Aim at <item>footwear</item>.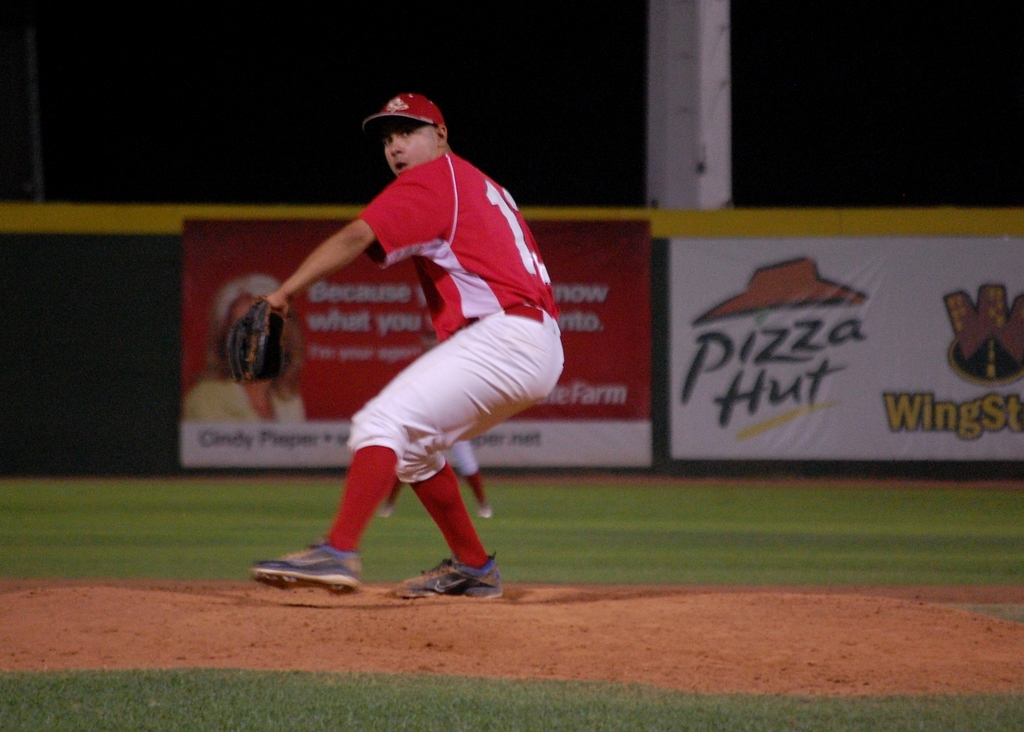
Aimed at (262, 535, 371, 601).
